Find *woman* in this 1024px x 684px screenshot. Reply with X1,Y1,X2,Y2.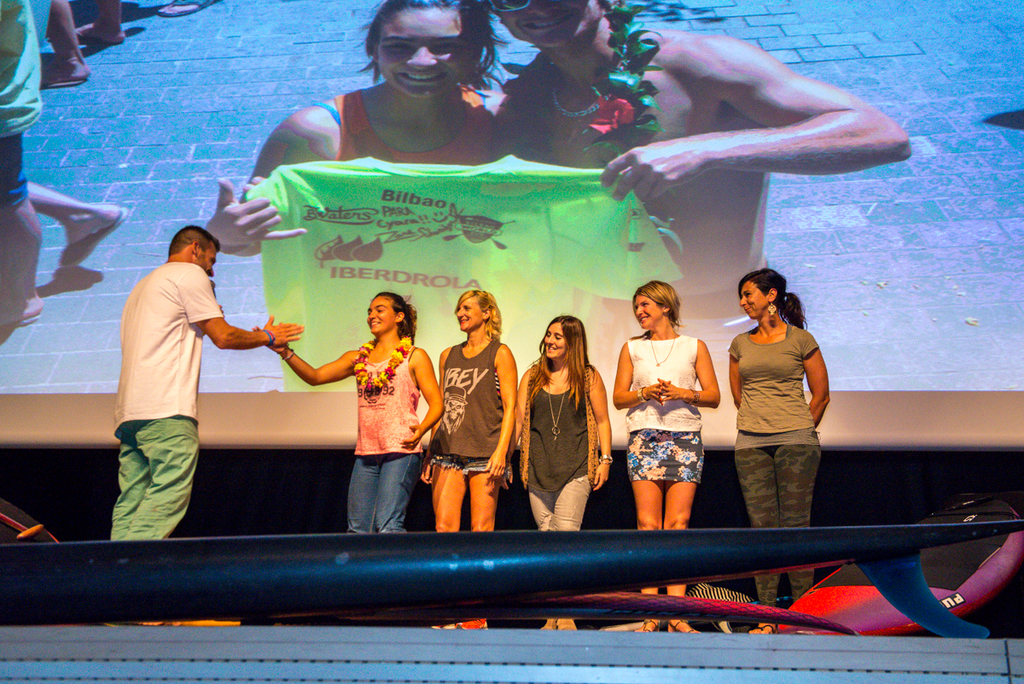
253,293,443,534.
